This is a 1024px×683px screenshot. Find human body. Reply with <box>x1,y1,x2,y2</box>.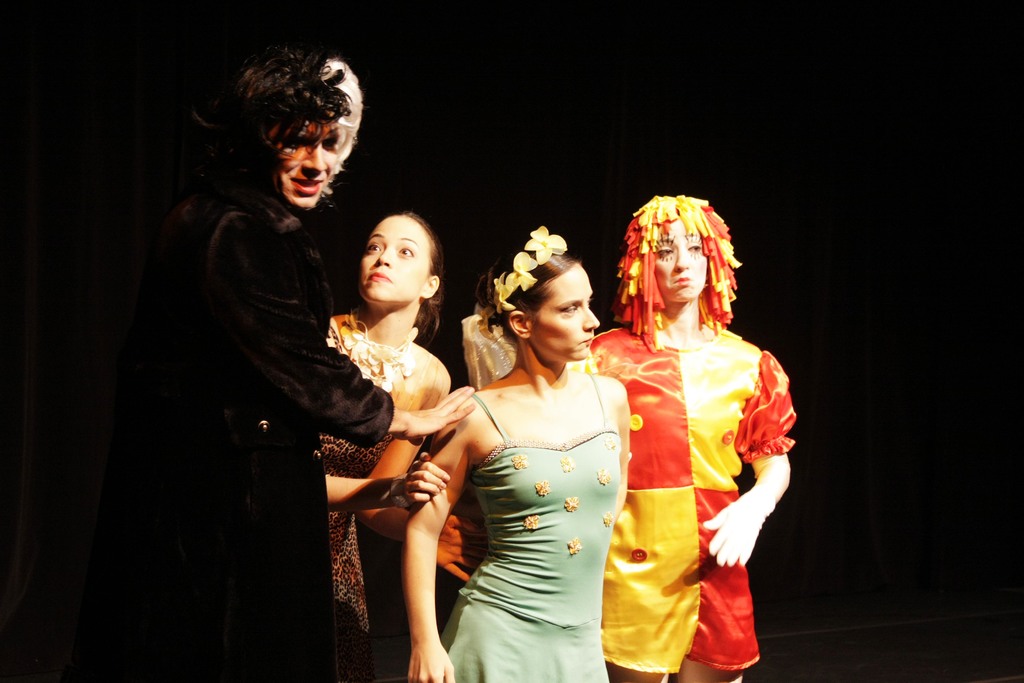
<box>154,194,481,682</box>.
